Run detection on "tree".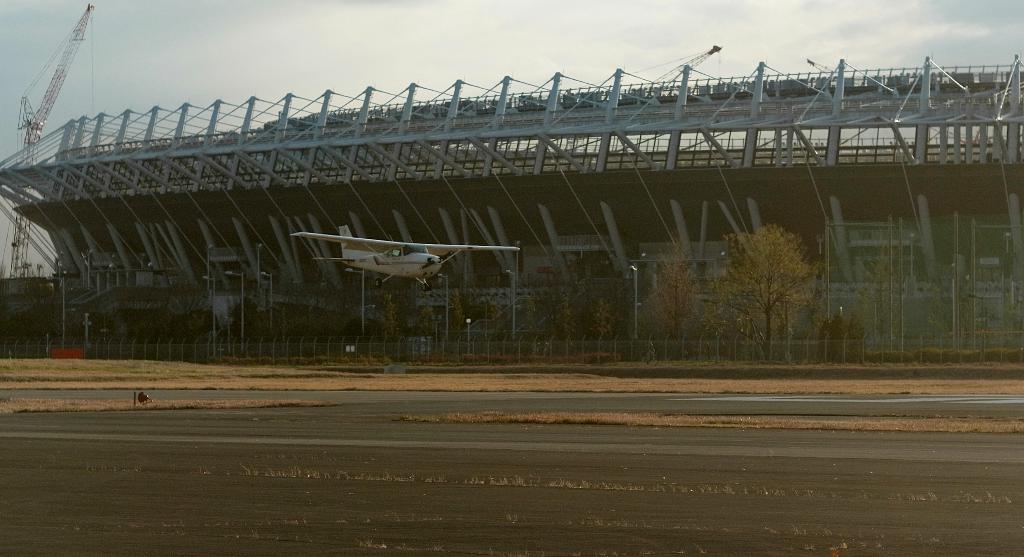
Result: 586,293,608,354.
